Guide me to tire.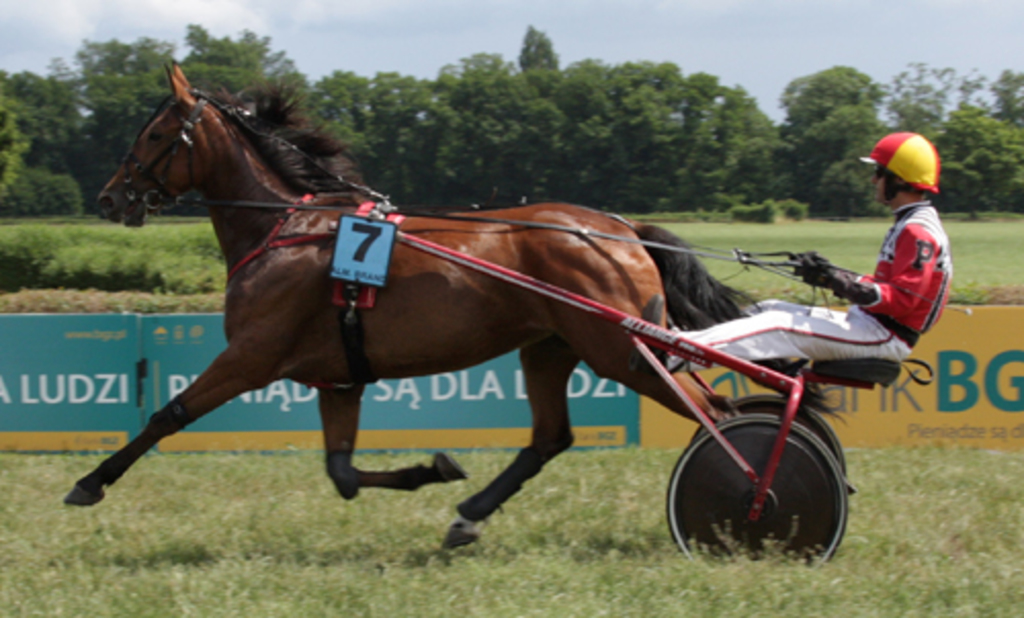
Guidance: {"left": 692, "top": 395, "right": 848, "bottom": 477}.
